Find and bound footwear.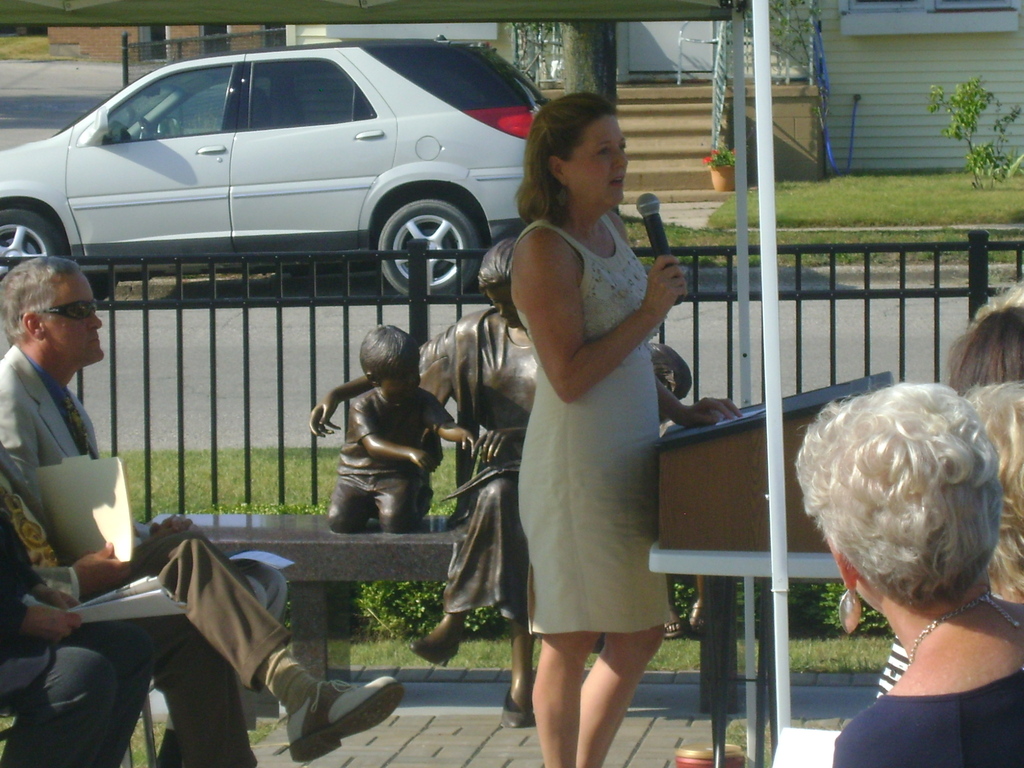
Bound: x1=269, y1=676, x2=383, y2=756.
